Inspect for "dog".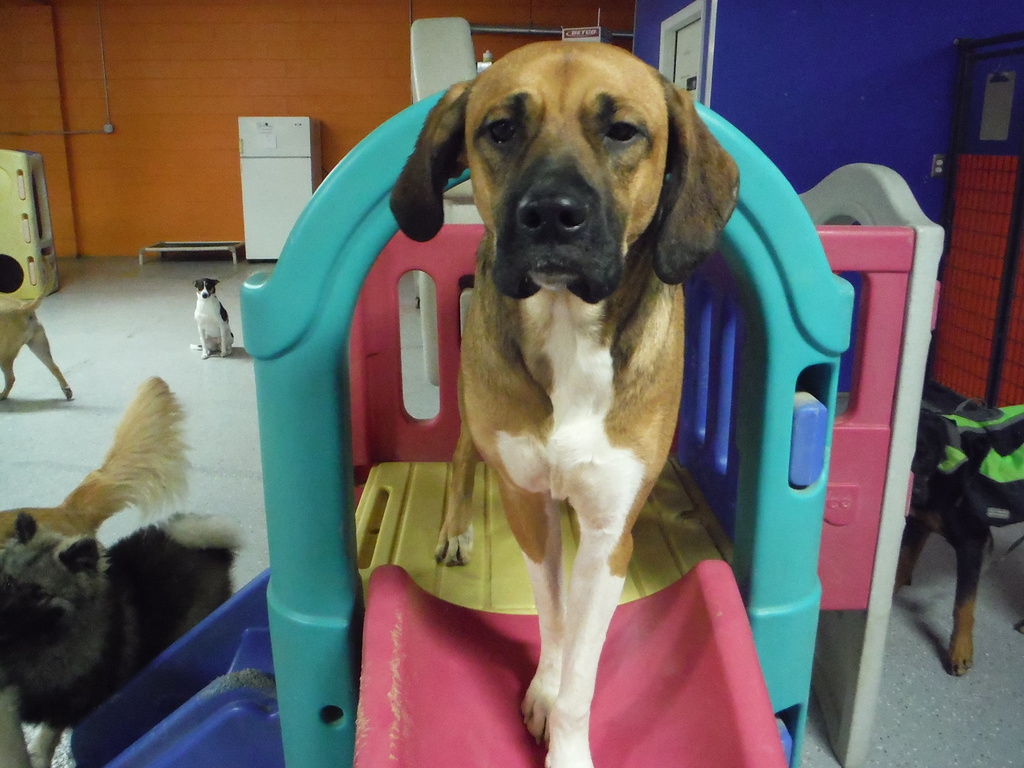
Inspection: box=[1, 371, 195, 767].
